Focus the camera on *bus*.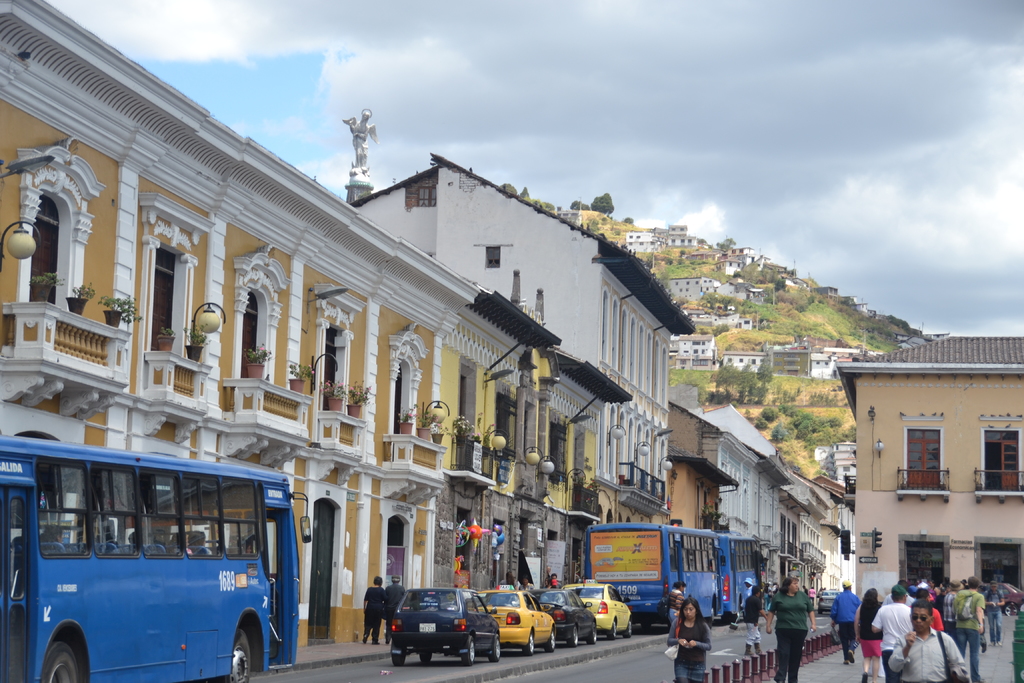
Focus region: {"left": 584, "top": 521, "right": 726, "bottom": 633}.
